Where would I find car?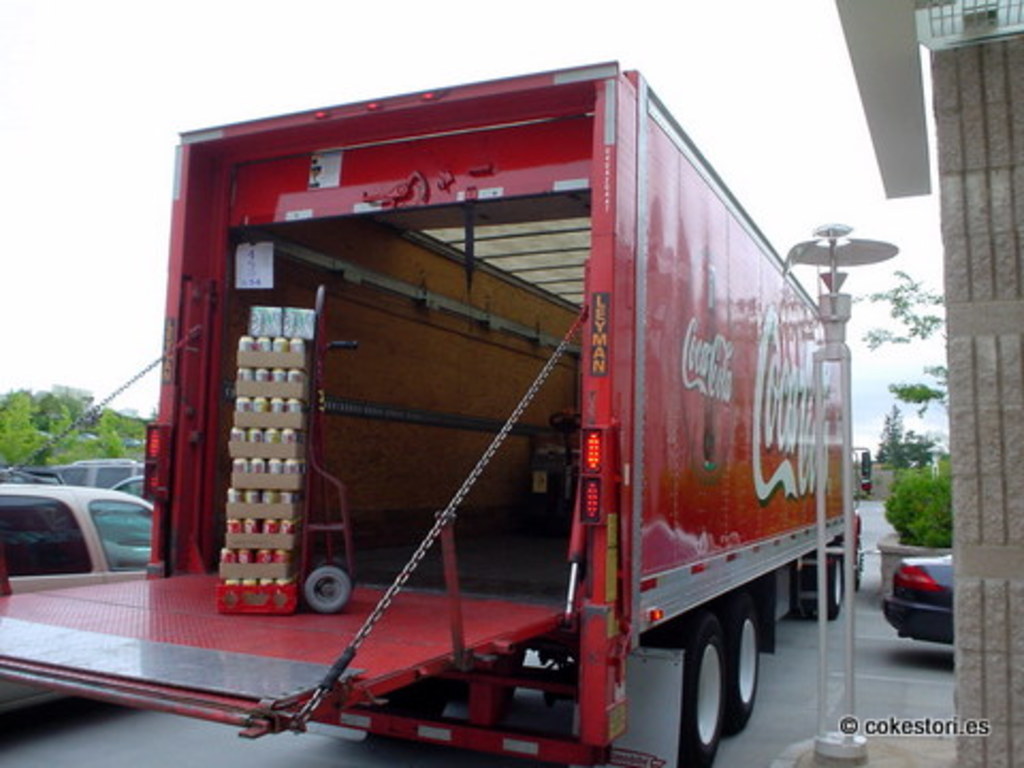
At <region>0, 480, 154, 710</region>.
